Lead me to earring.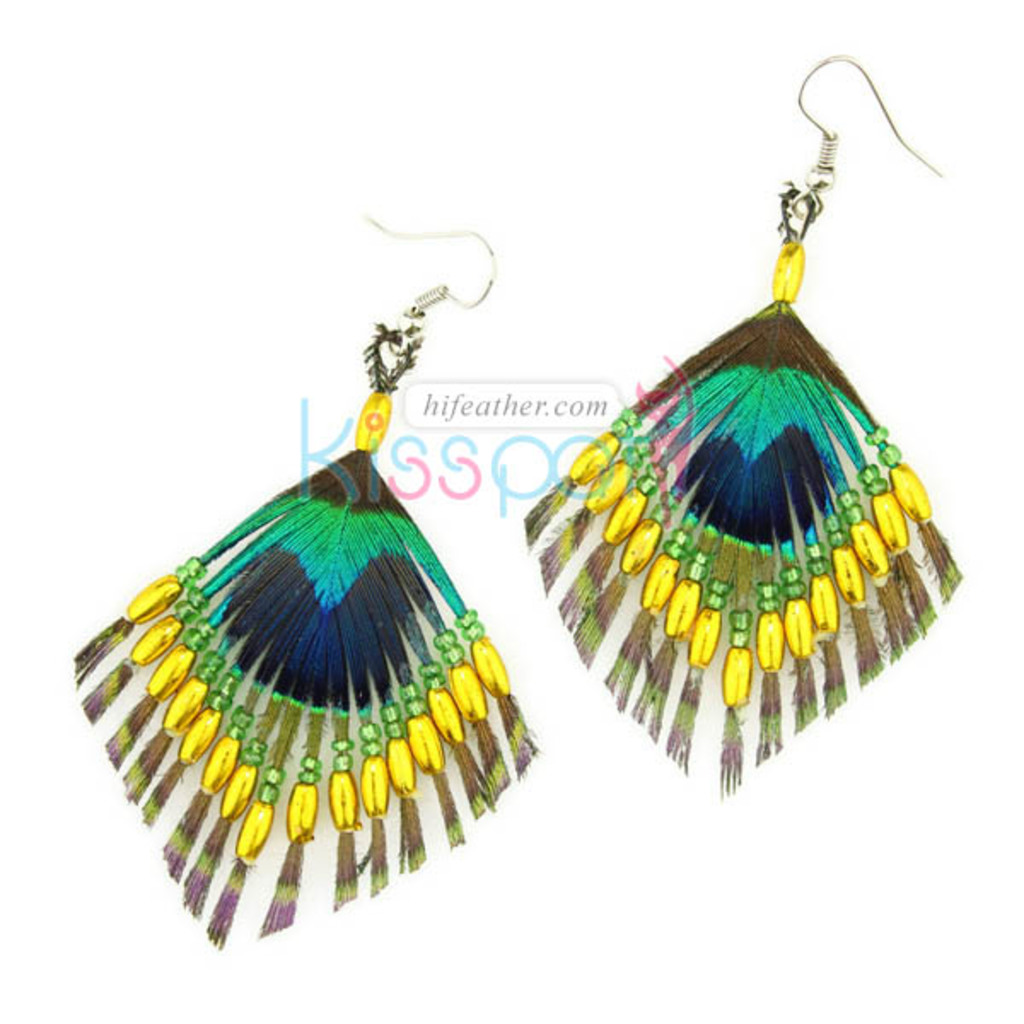
Lead to (521,53,961,802).
